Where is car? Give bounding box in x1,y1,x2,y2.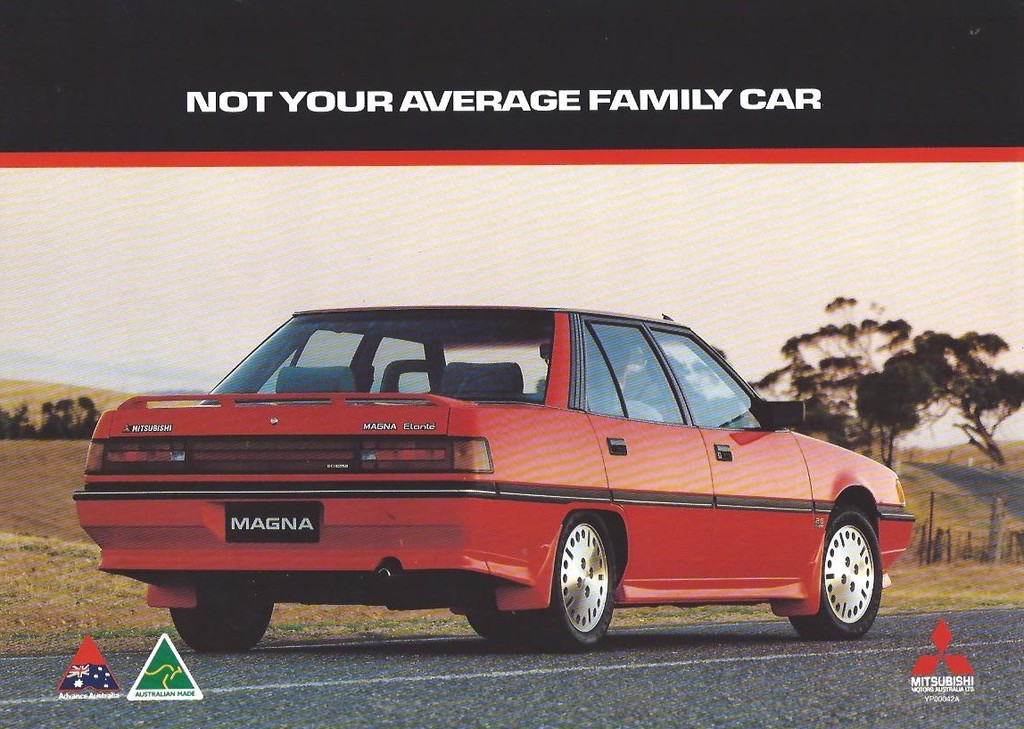
70,306,906,667.
